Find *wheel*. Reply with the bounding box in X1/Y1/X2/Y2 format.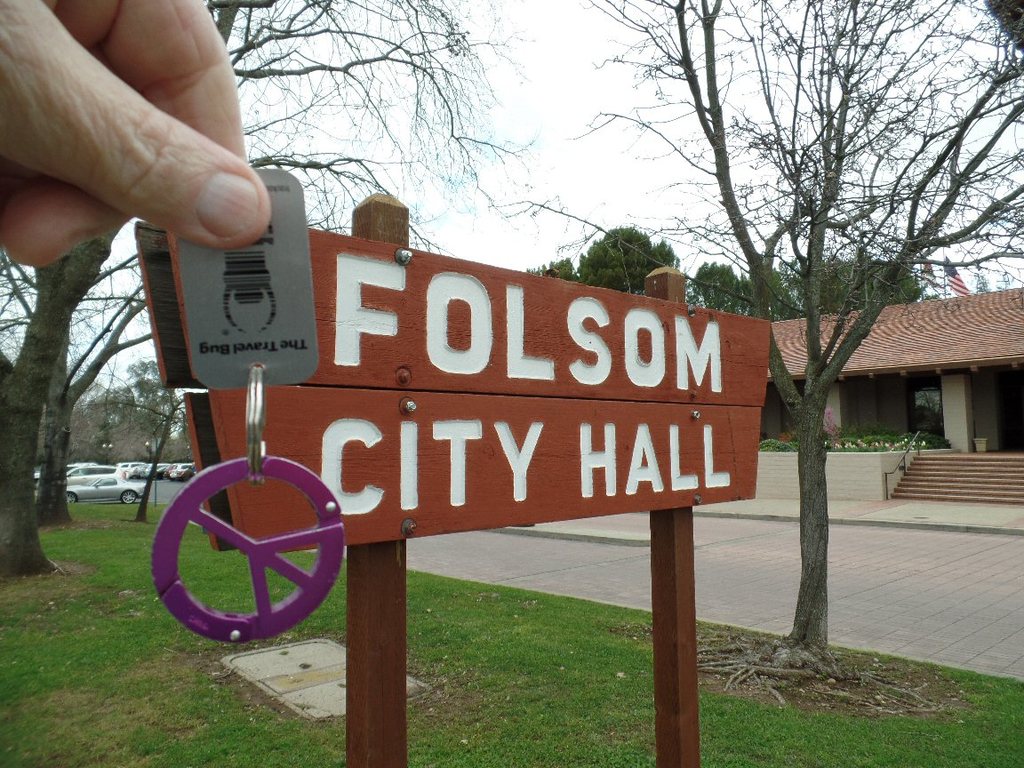
66/492/77/508.
